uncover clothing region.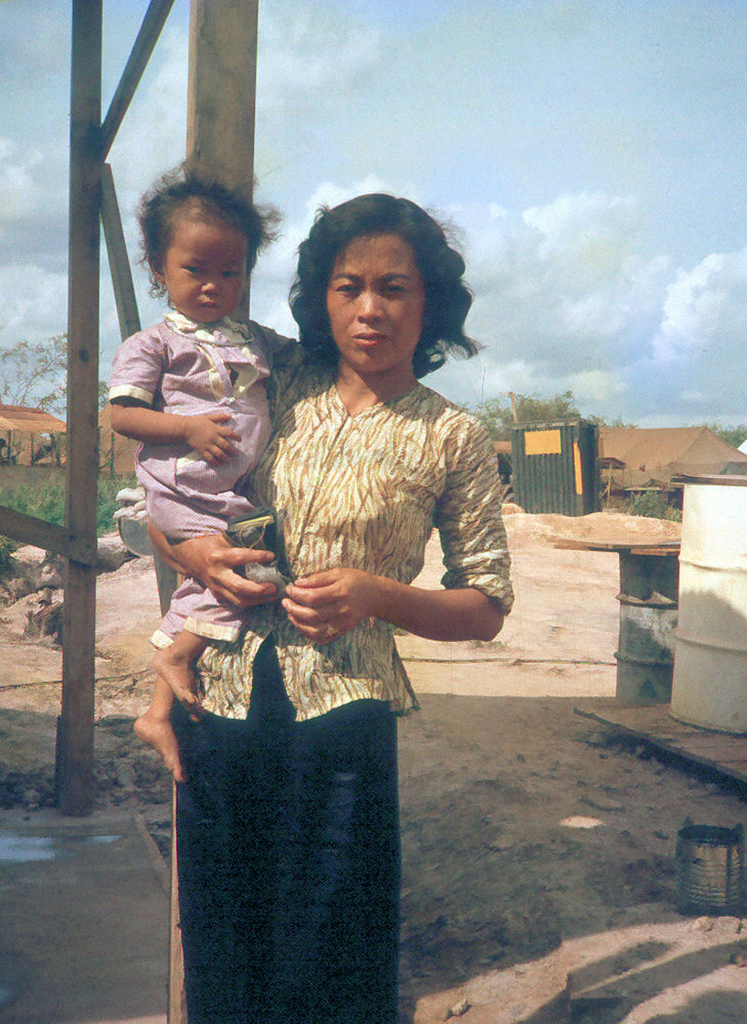
Uncovered: select_region(170, 352, 520, 1023).
